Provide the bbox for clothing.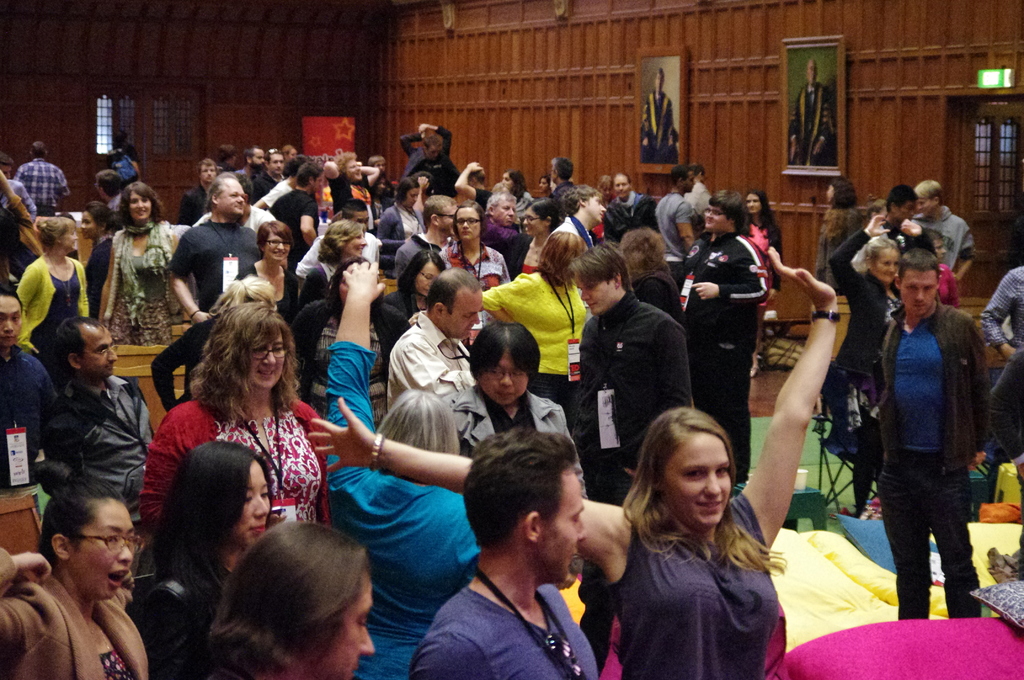
[633,93,679,164].
